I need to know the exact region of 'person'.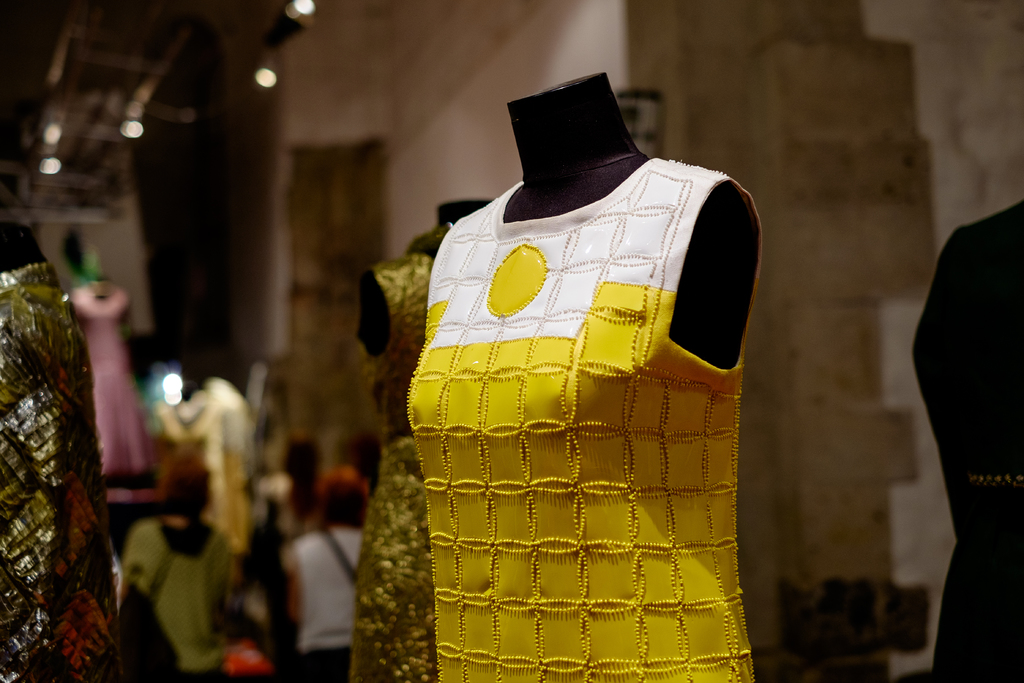
Region: box(154, 375, 257, 554).
